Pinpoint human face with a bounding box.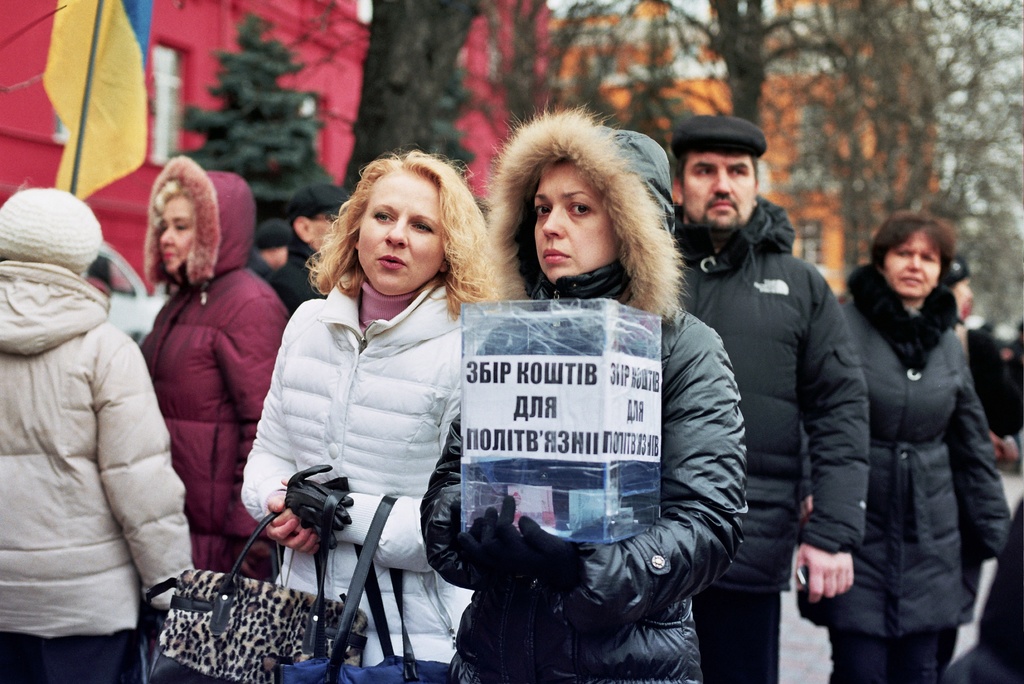
<region>687, 152, 754, 232</region>.
